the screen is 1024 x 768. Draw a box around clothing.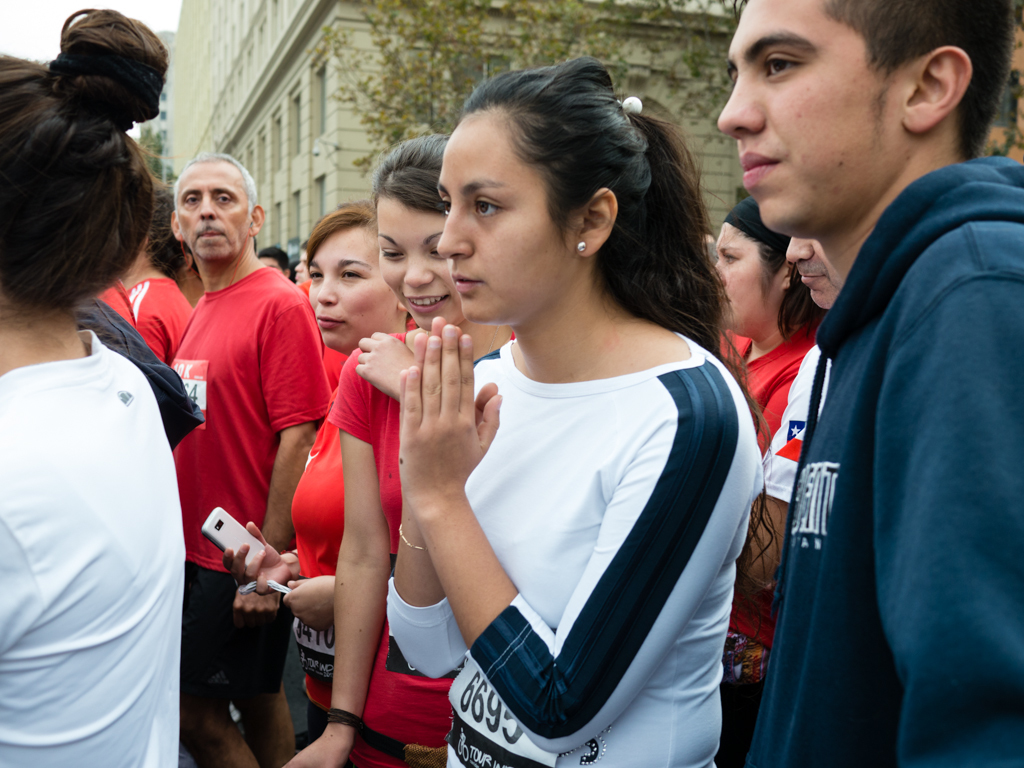
region(282, 354, 396, 731).
